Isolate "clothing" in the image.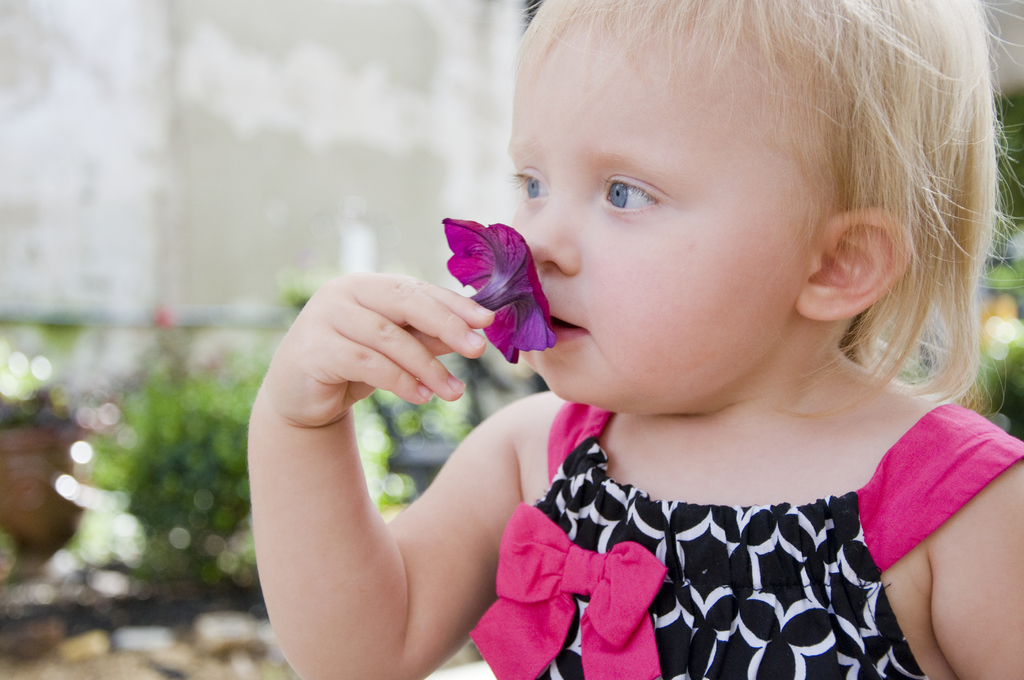
Isolated region: <region>458, 396, 1023, 679</region>.
